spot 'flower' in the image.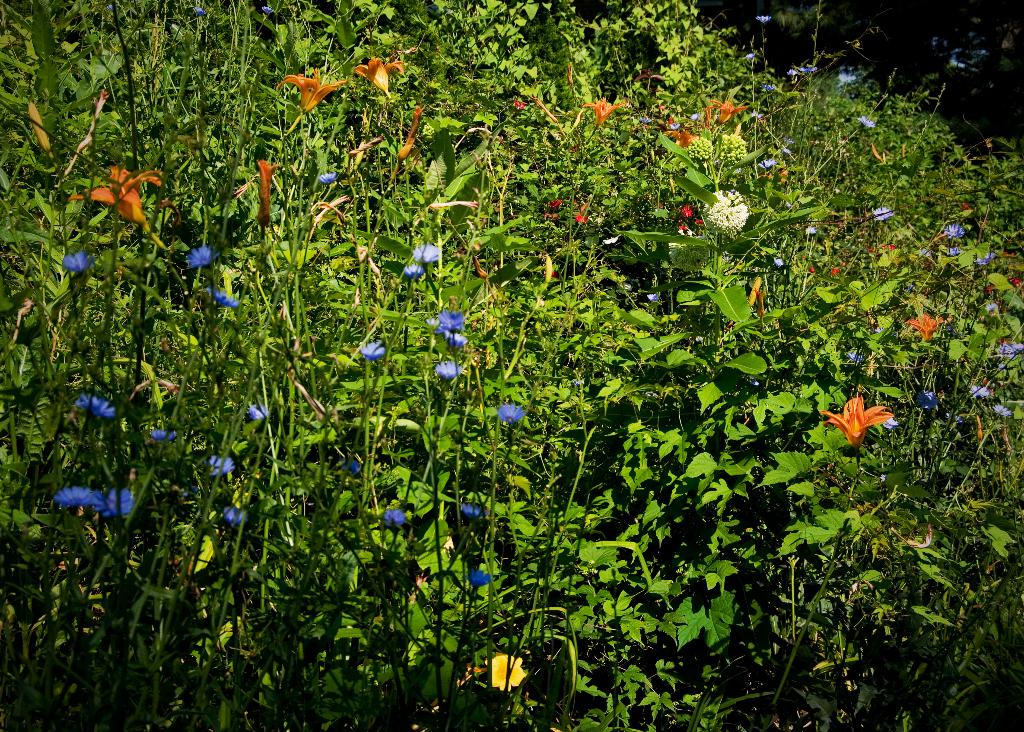
'flower' found at x1=829, y1=383, x2=909, y2=453.
